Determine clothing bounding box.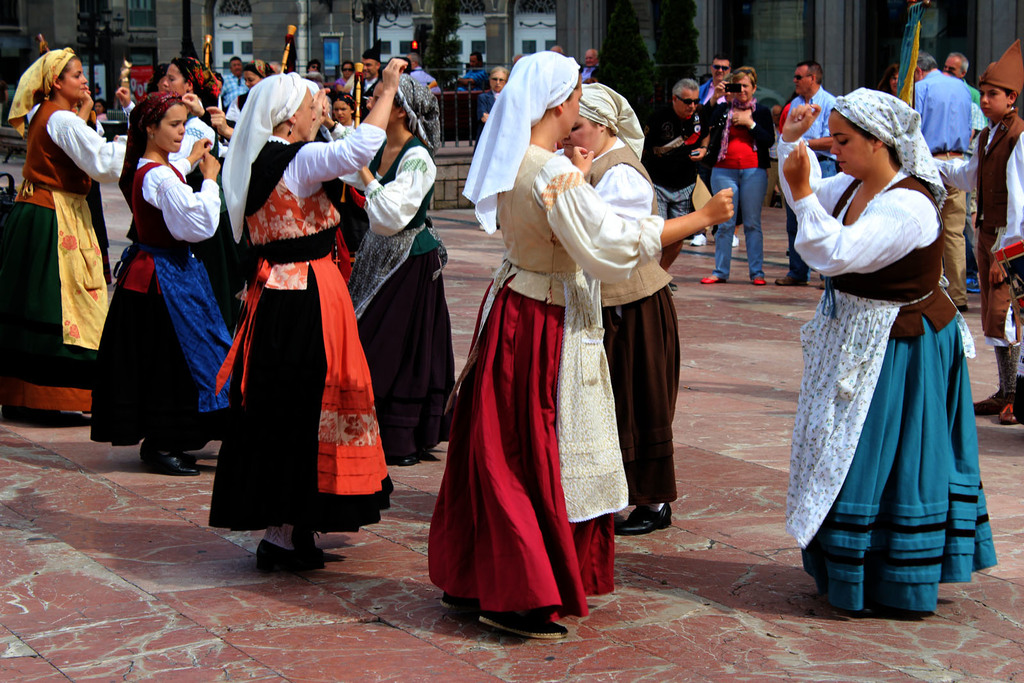
Determined: bbox(161, 106, 229, 329).
